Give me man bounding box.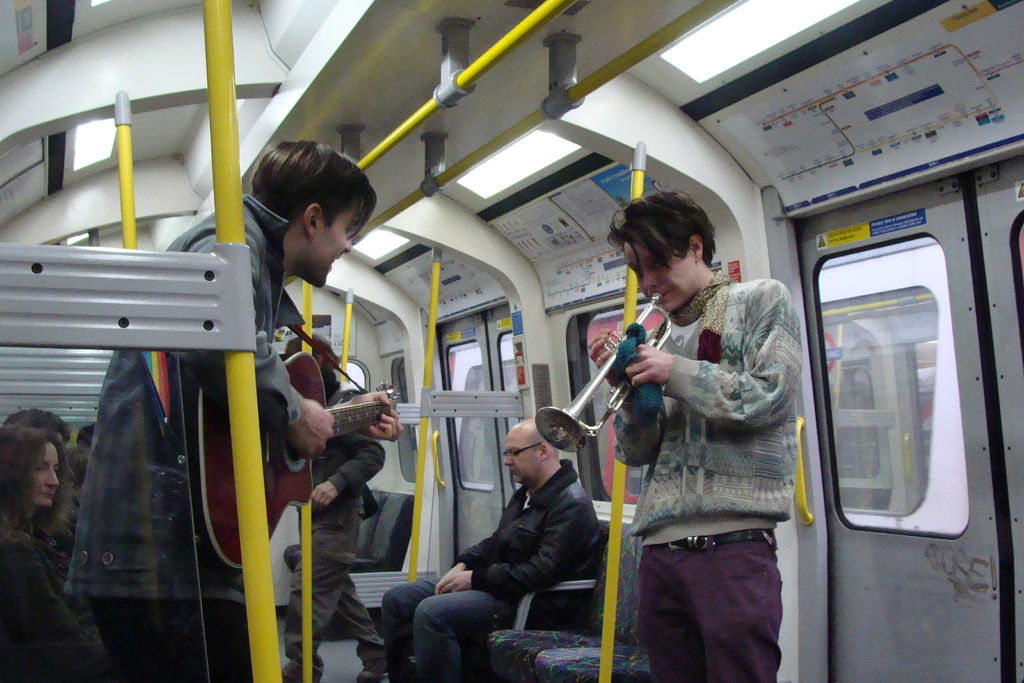
(378, 420, 607, 682).
